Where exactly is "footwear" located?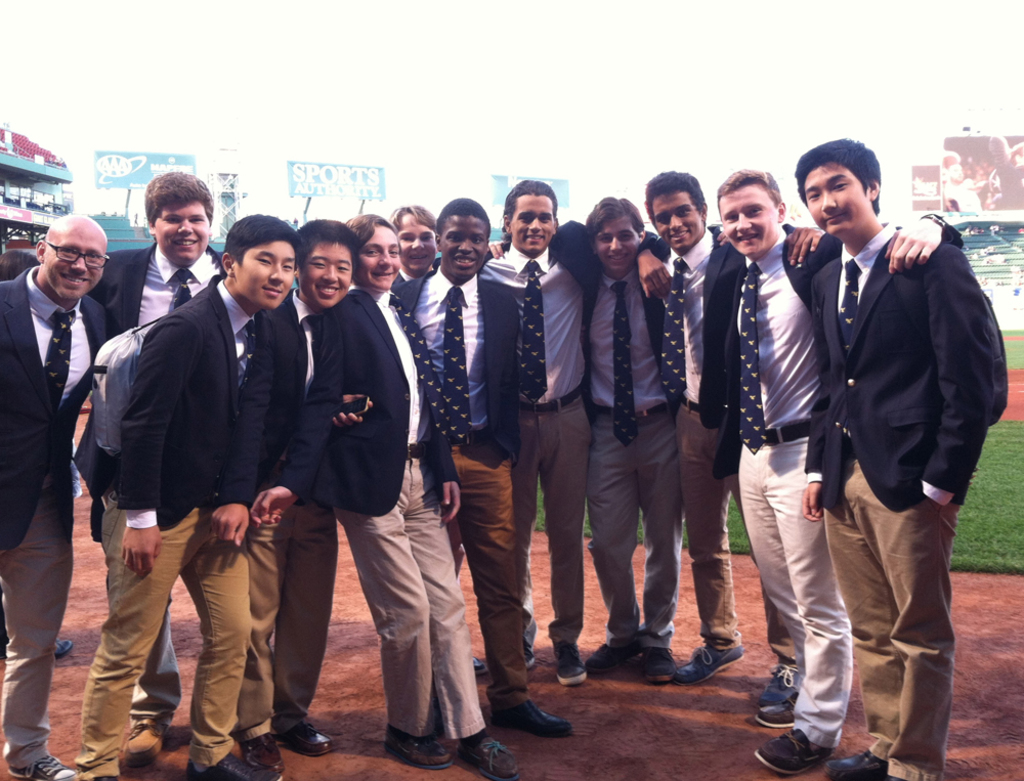
Its bounding box is select_region(674, 635, 748, 683).
